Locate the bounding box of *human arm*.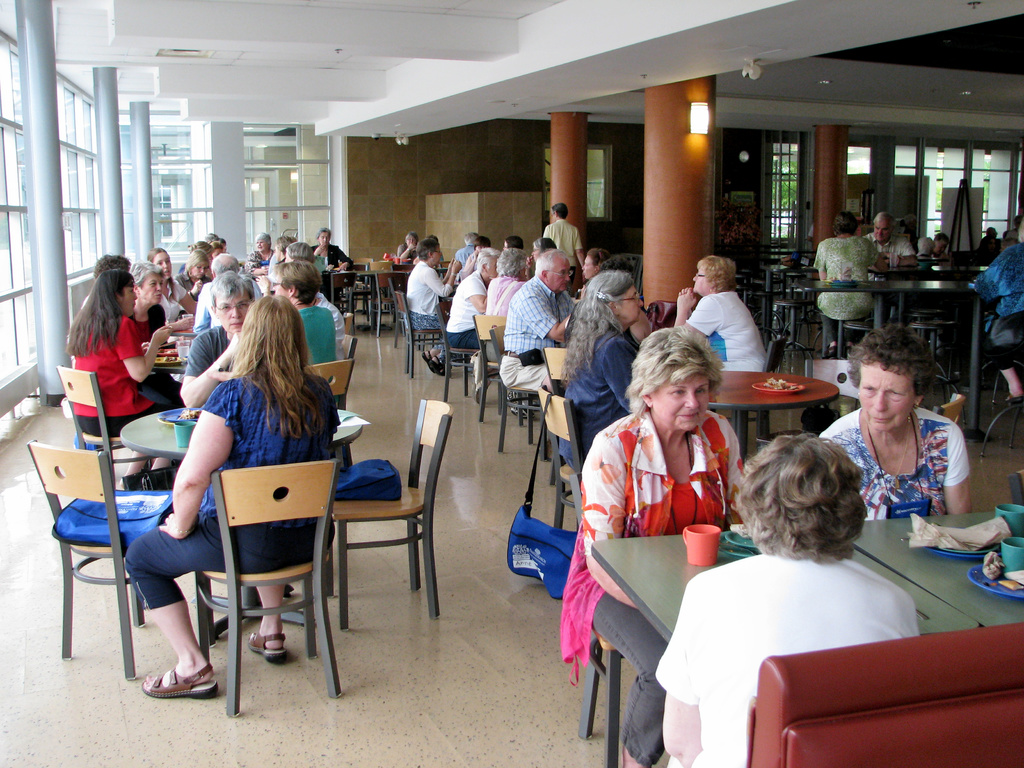
Bounding box: 671:284:721:344.
